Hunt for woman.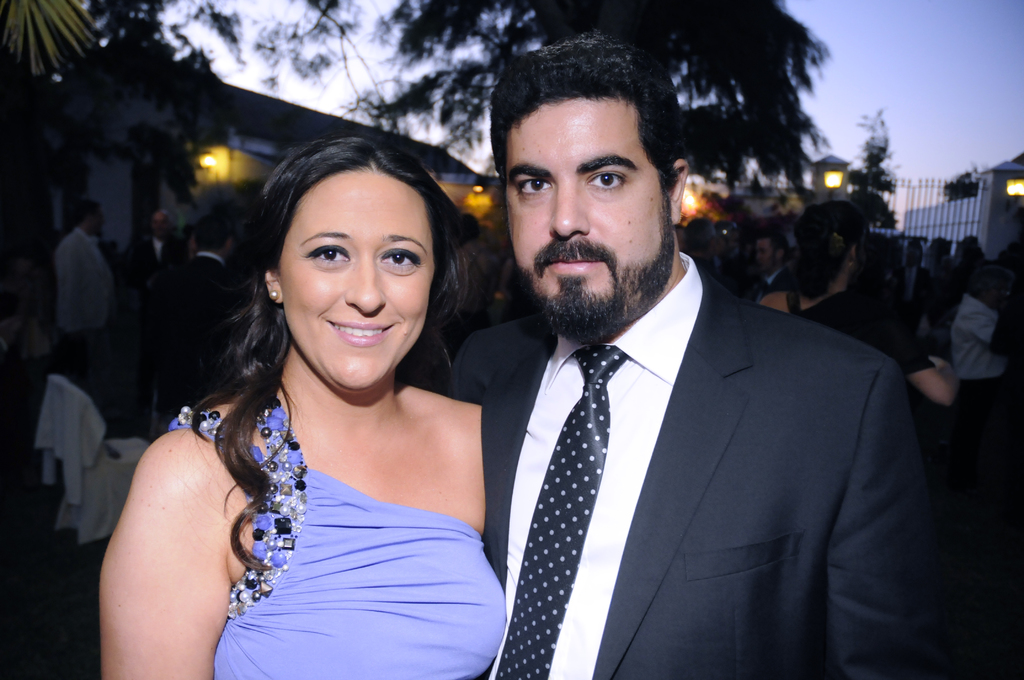
Hunted down at 184 103 525 677.
